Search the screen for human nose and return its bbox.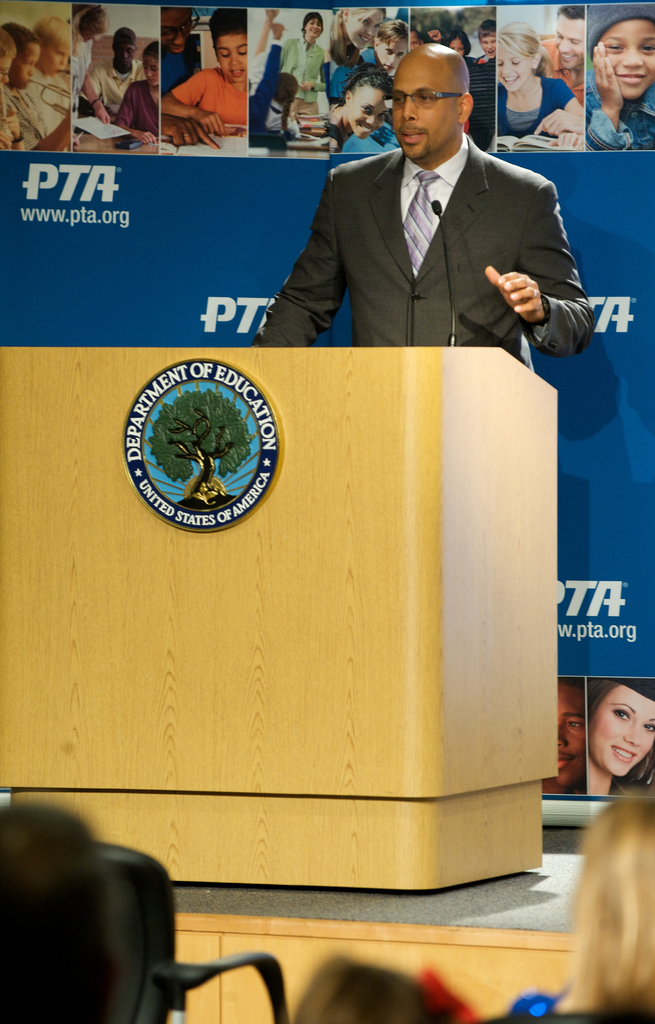
Found: {"x1": 368, "y1": 112, "x2": 380, "y2": 126}.
